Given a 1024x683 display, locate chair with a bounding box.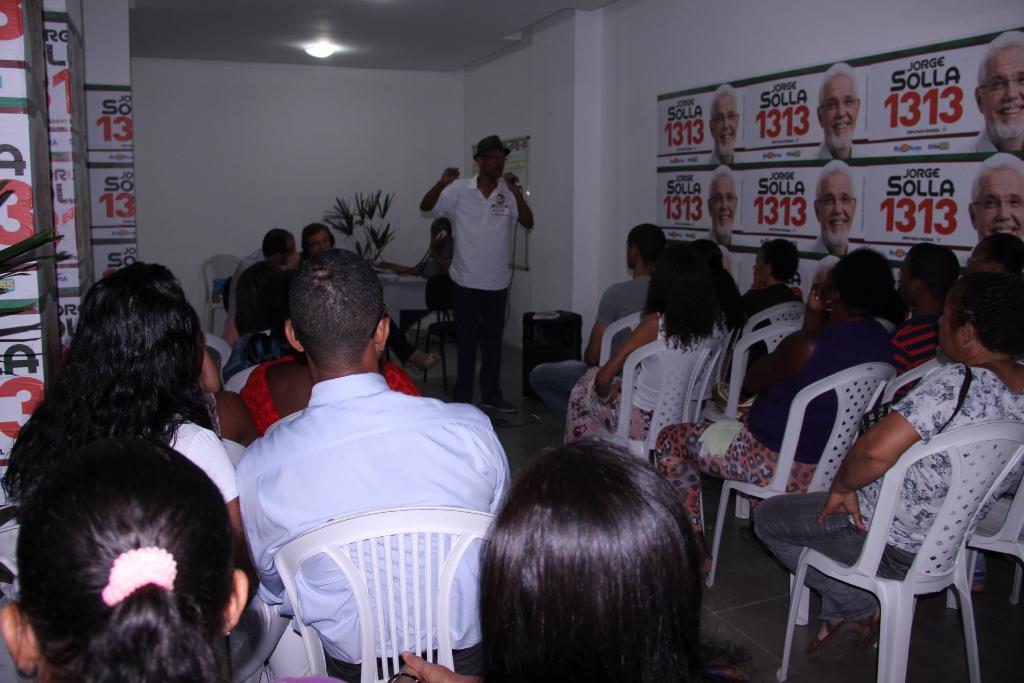
Located: 598/296/643/387.
